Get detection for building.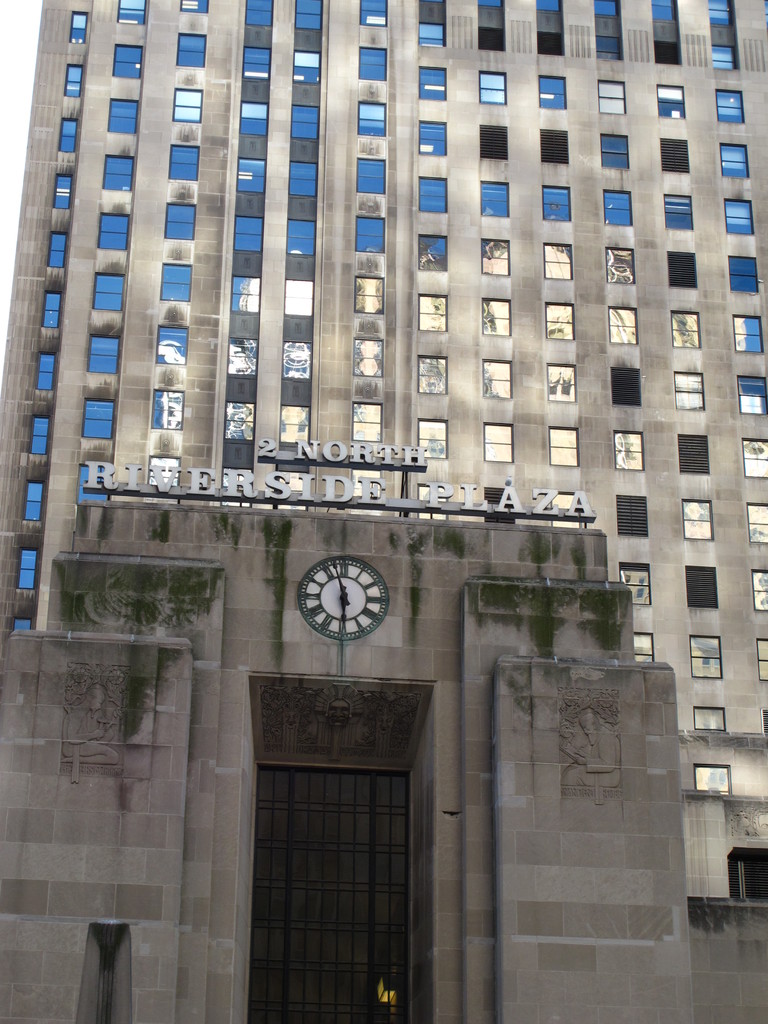
Detection: box=[0, 0, 767, 1023].
